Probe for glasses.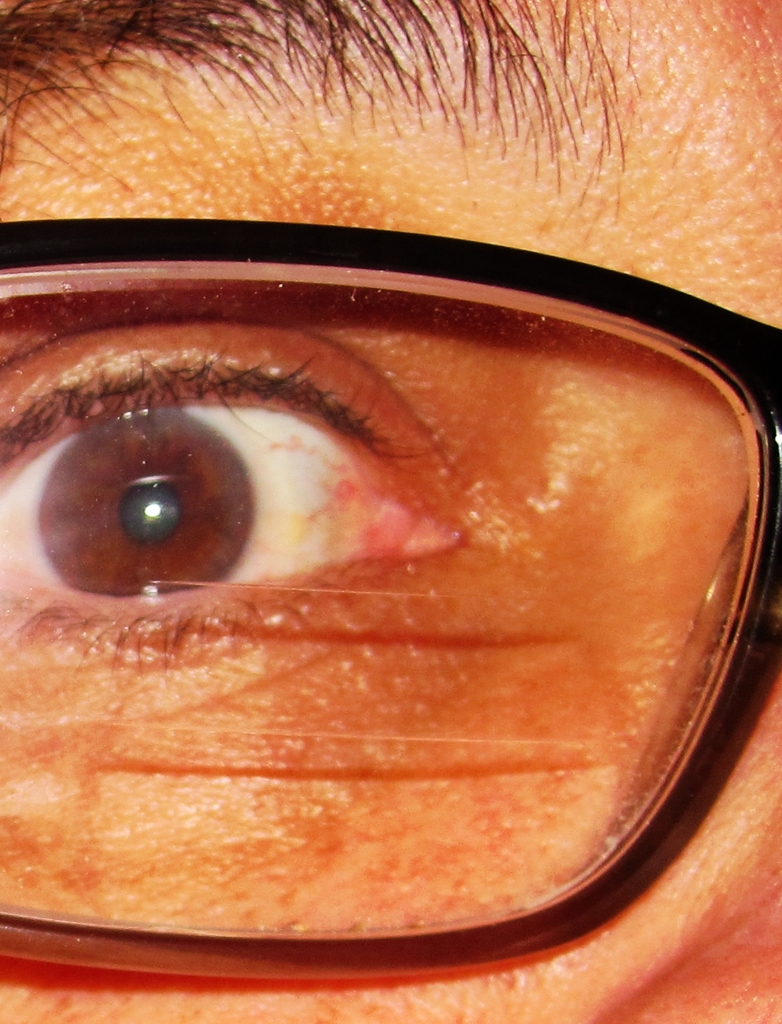
Probe result: 0/211/781/983.
